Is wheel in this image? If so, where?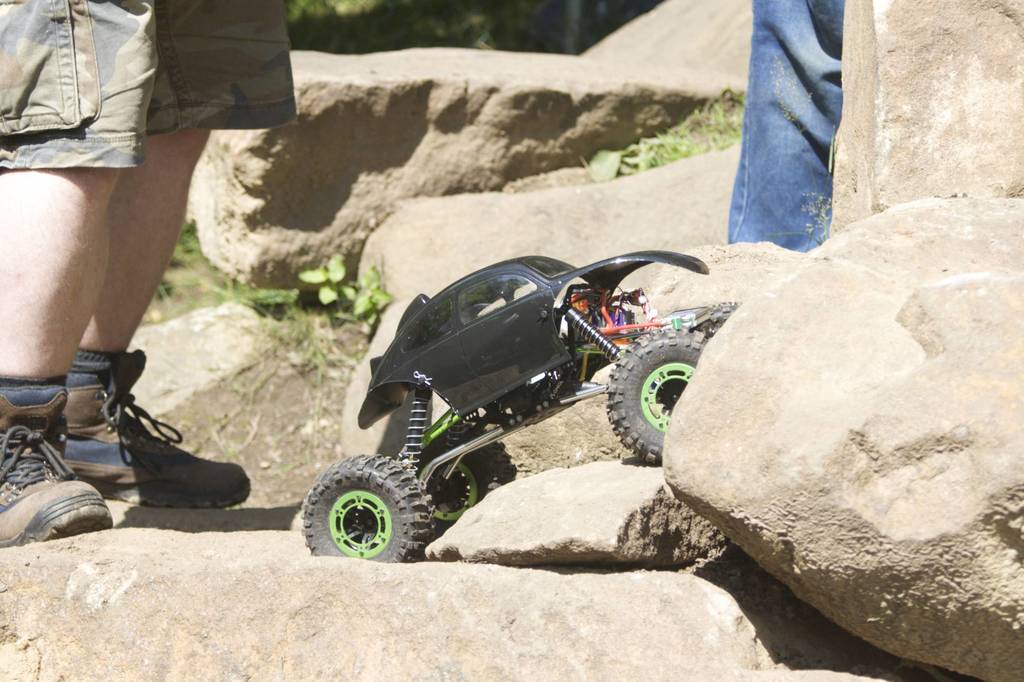
Yes, at [x1=304, y1=457, x2=426, y2=564].
